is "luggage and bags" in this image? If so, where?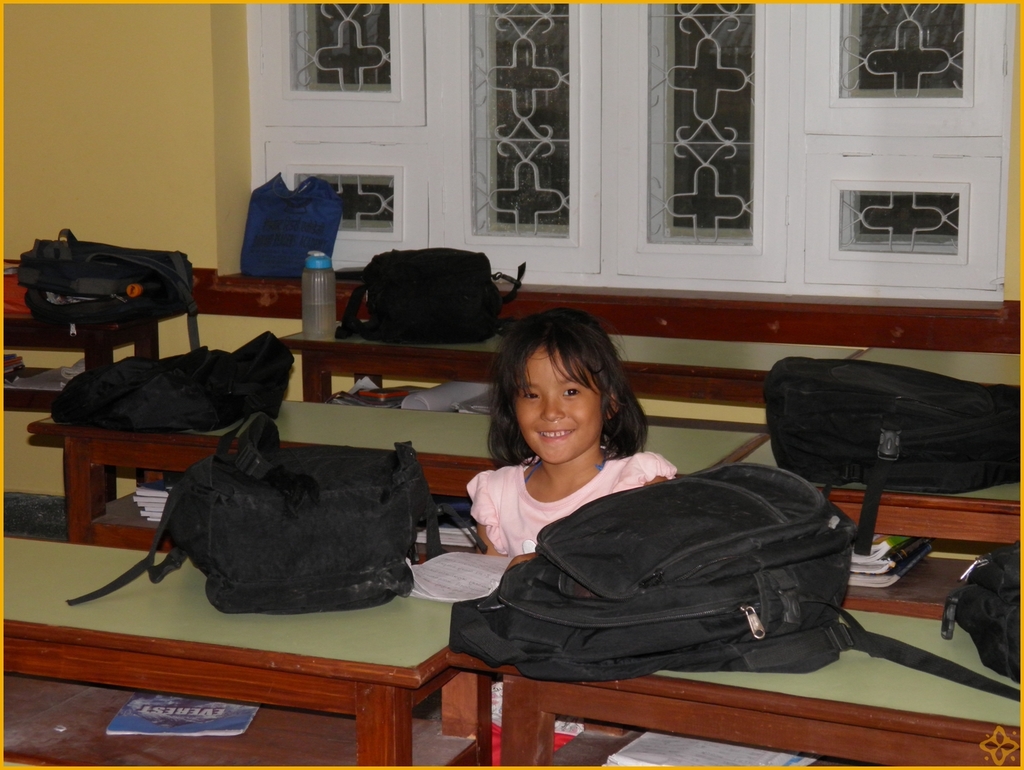
Yes, at <region>751, 349, 1020, 562</region>.
